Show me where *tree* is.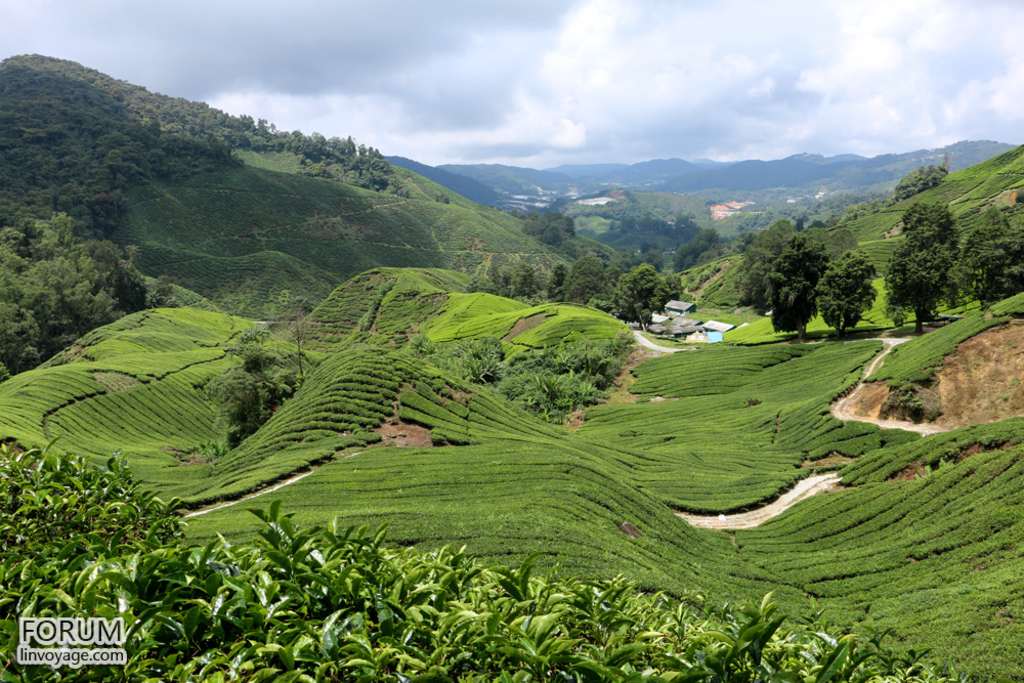
*tree* is at 733:227:826:343.
